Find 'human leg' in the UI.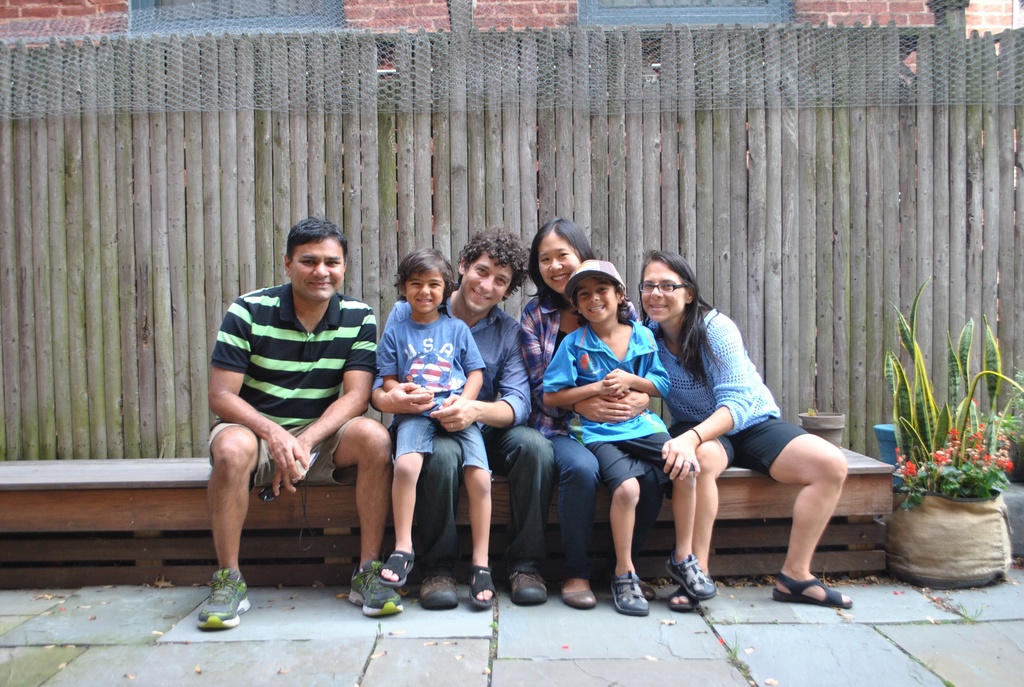
UI element at region(332, 412, 391, 612).
